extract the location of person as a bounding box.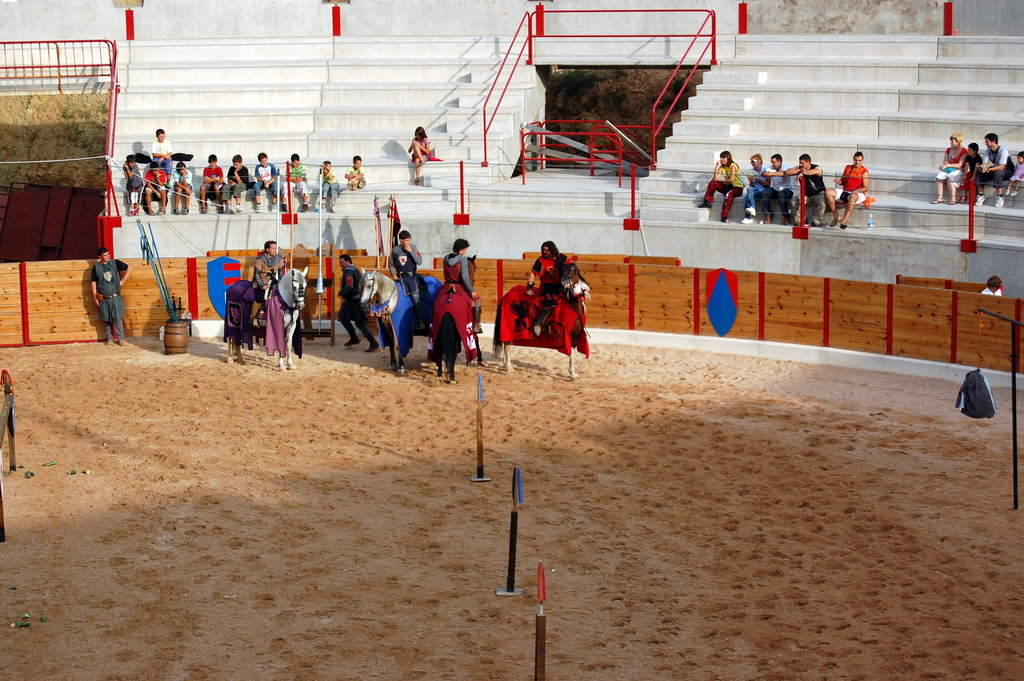
box=[442, 224, 489, 340].
